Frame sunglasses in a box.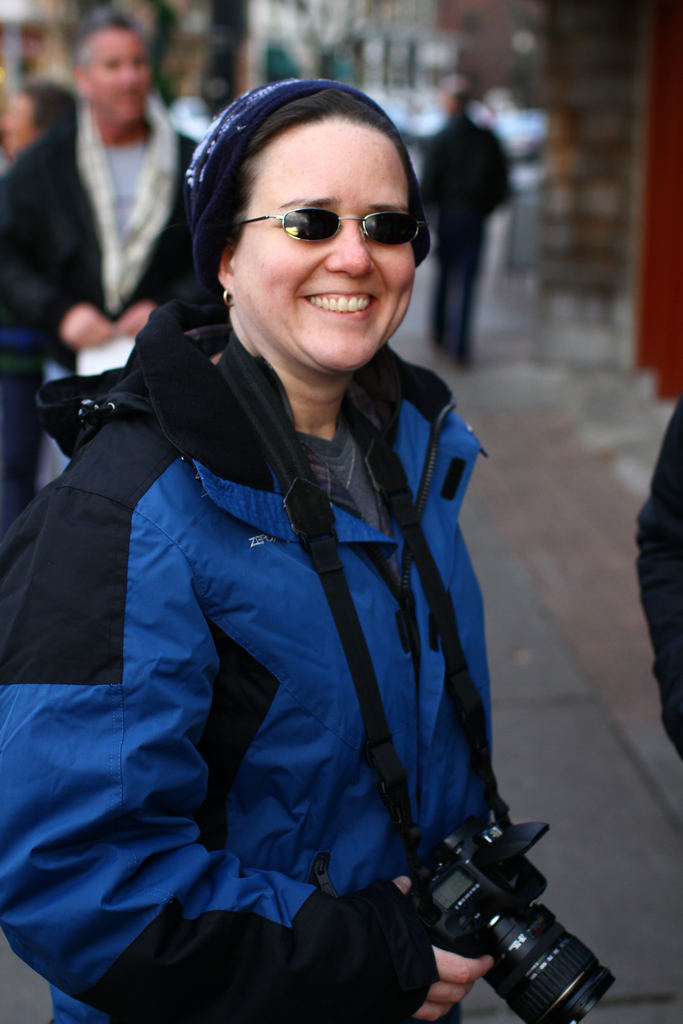
x1=236, y1=204, x2=427, y2=247.
